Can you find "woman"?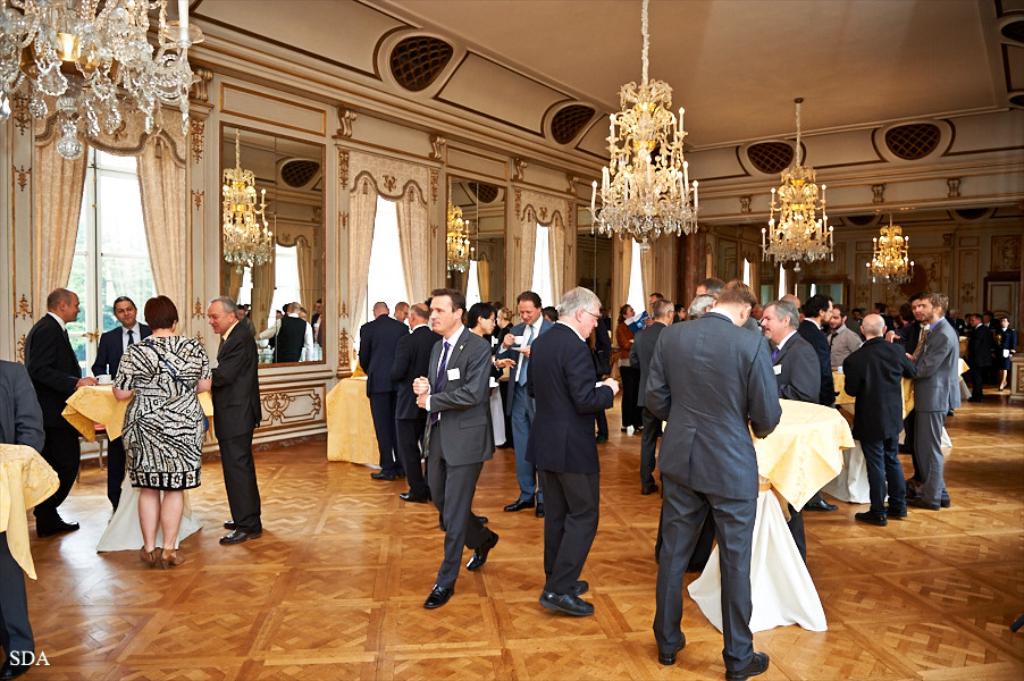
Yes, bounding box: x1=614 y1=301 x2=644 y2=434.
